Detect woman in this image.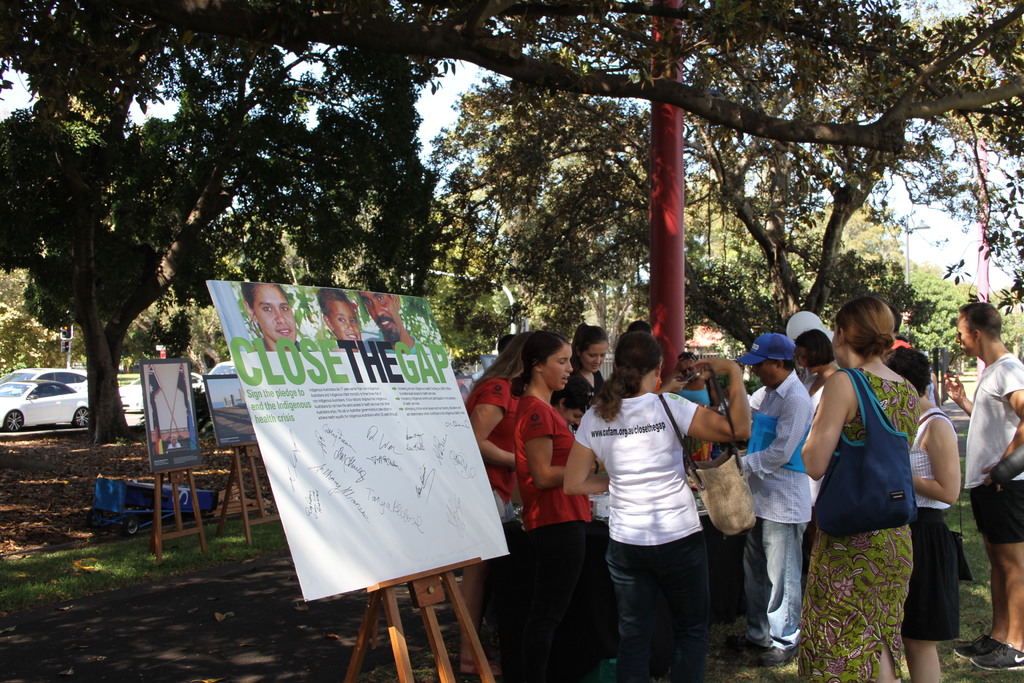
Detection: bbox=[671, 353, 726, 463].
